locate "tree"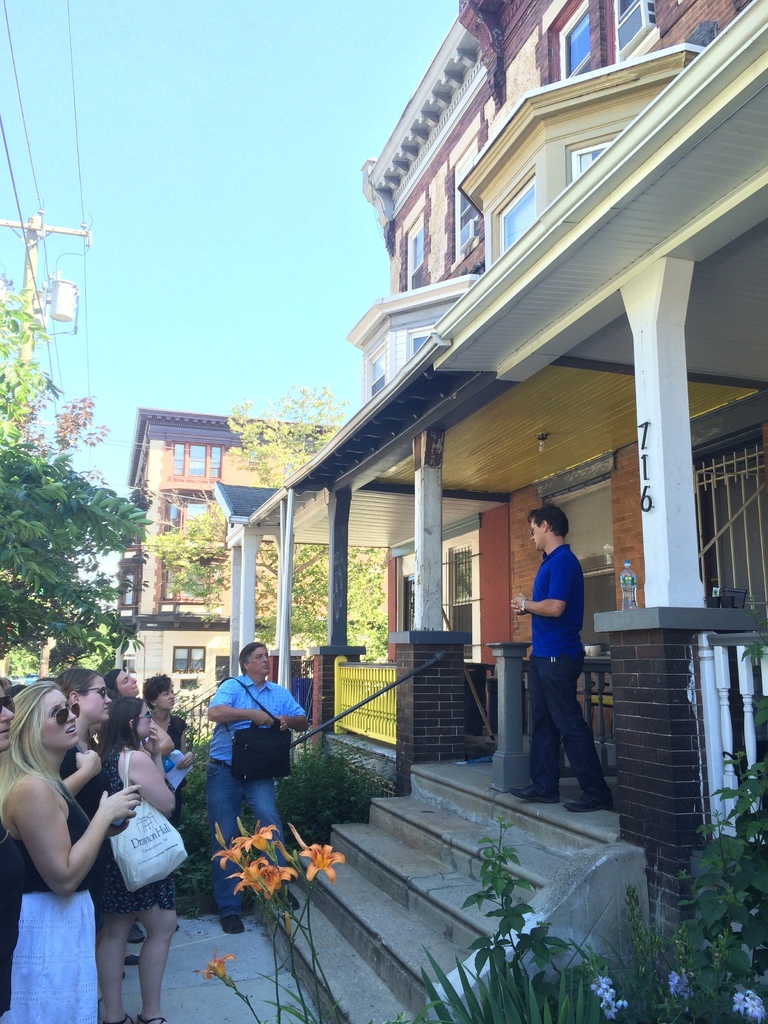
[0,273,58,447]
